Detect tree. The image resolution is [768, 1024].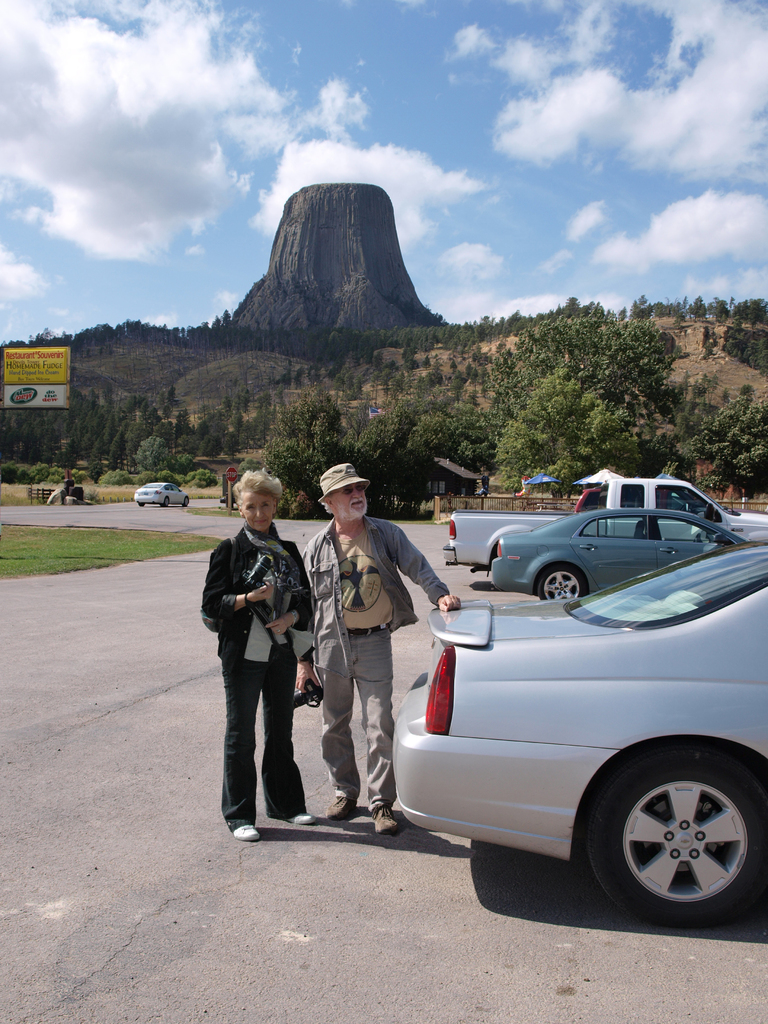
region(151, 419, 177, 445).
